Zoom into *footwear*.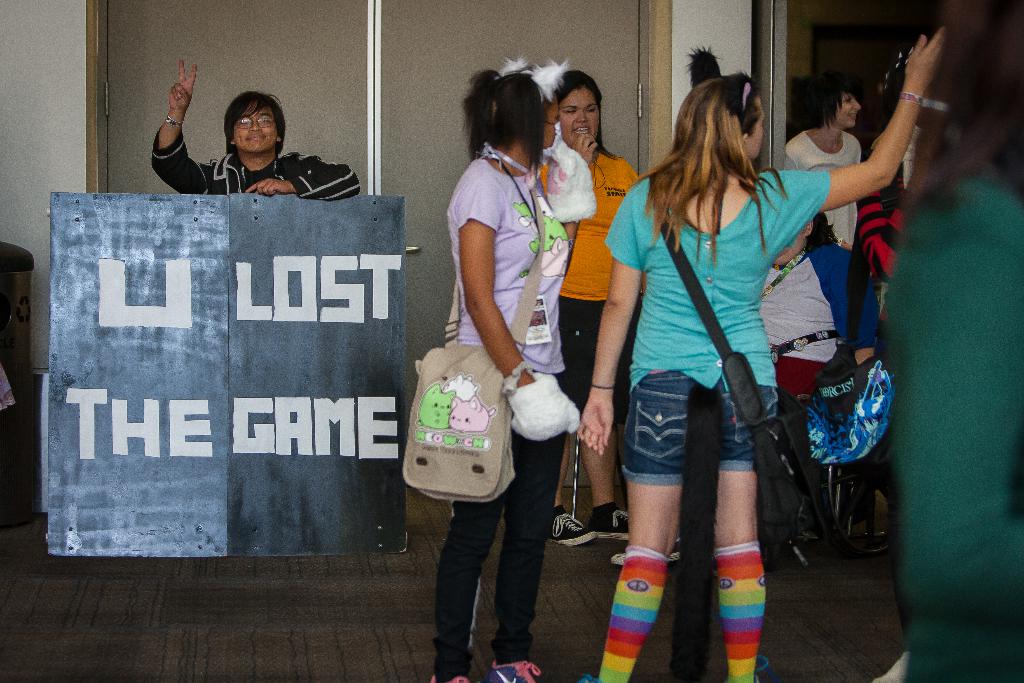
Zoom target: box=[484, 656, 543, 682].
